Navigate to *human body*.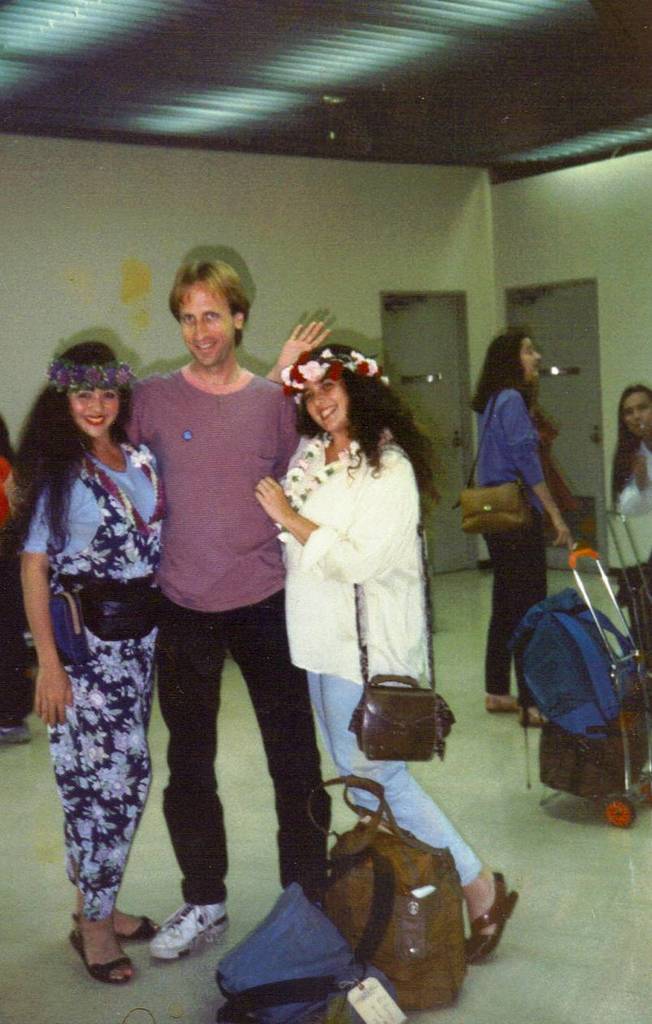
Navigation target: <region>263, 369, 460, 817</region>.
